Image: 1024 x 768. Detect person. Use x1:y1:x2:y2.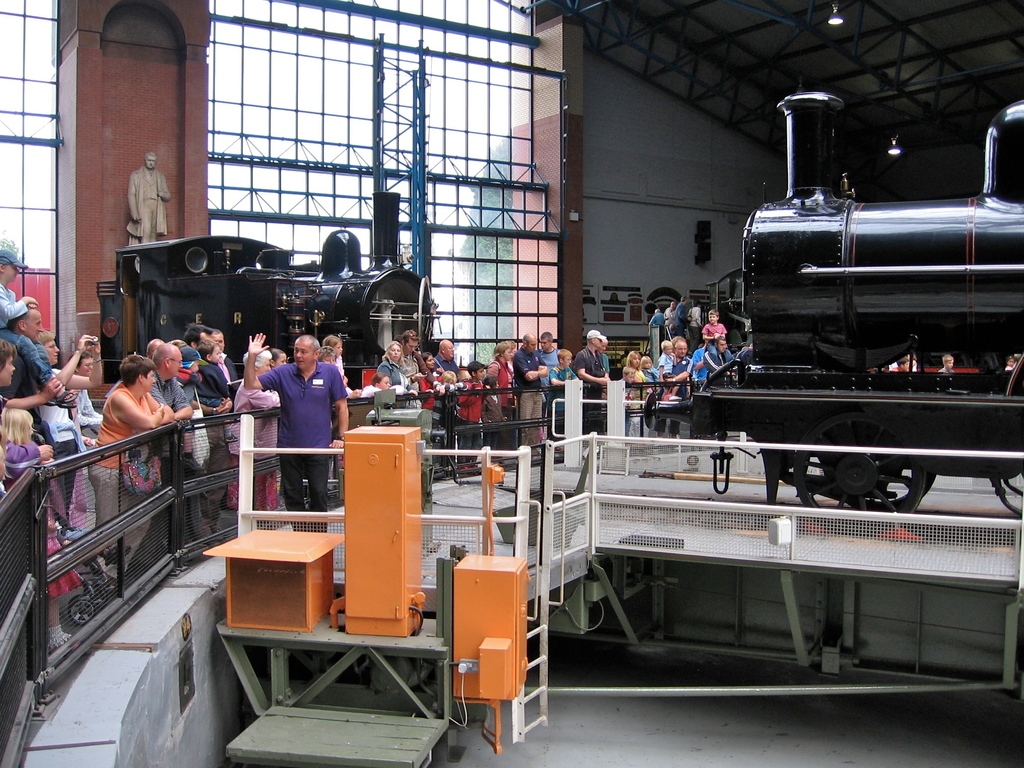
537:327:558:385.
